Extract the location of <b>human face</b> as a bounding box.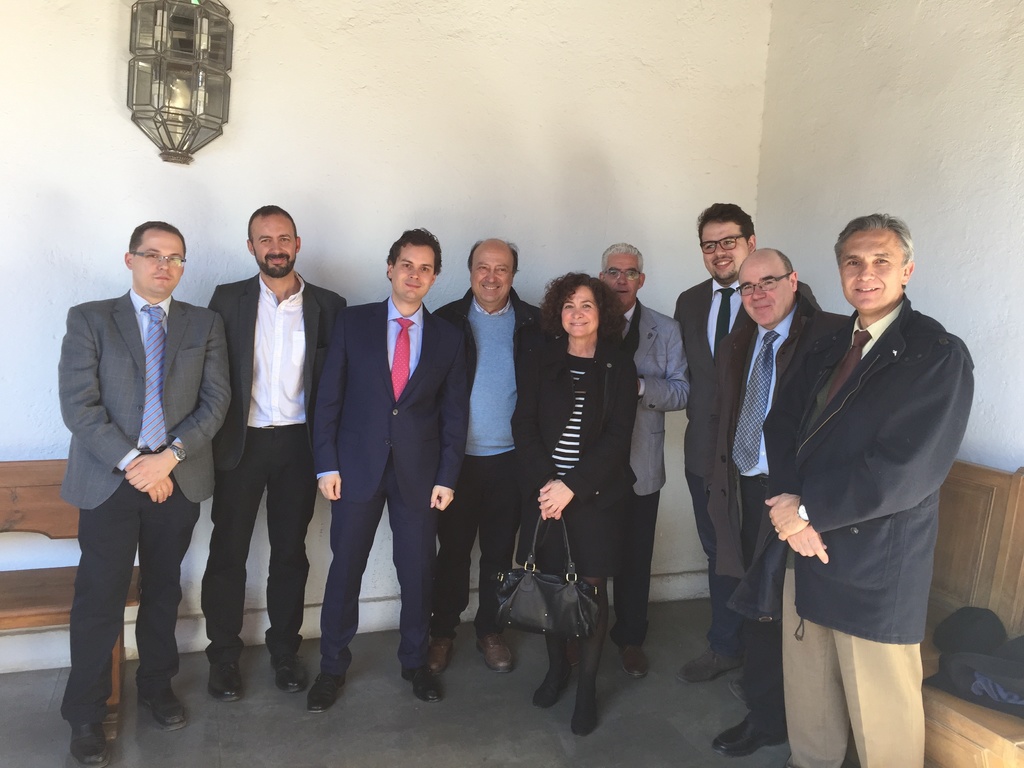
left=844, top=224, right=902, bottom=312.
